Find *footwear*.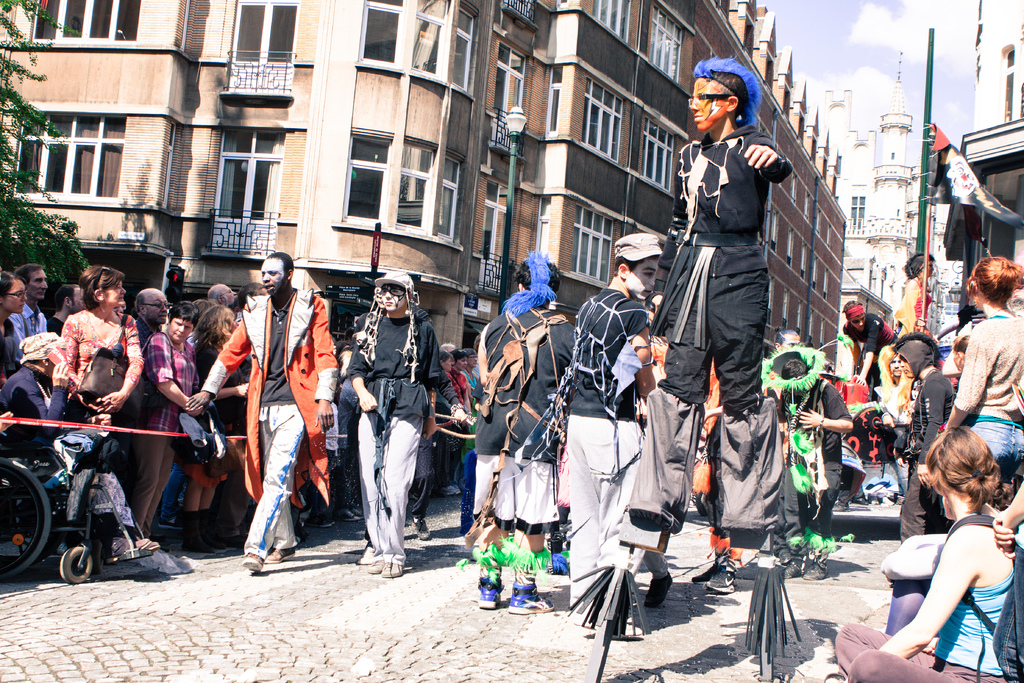
{"left": 339, "top": 513, "right": 360, "bottom": 522}.
